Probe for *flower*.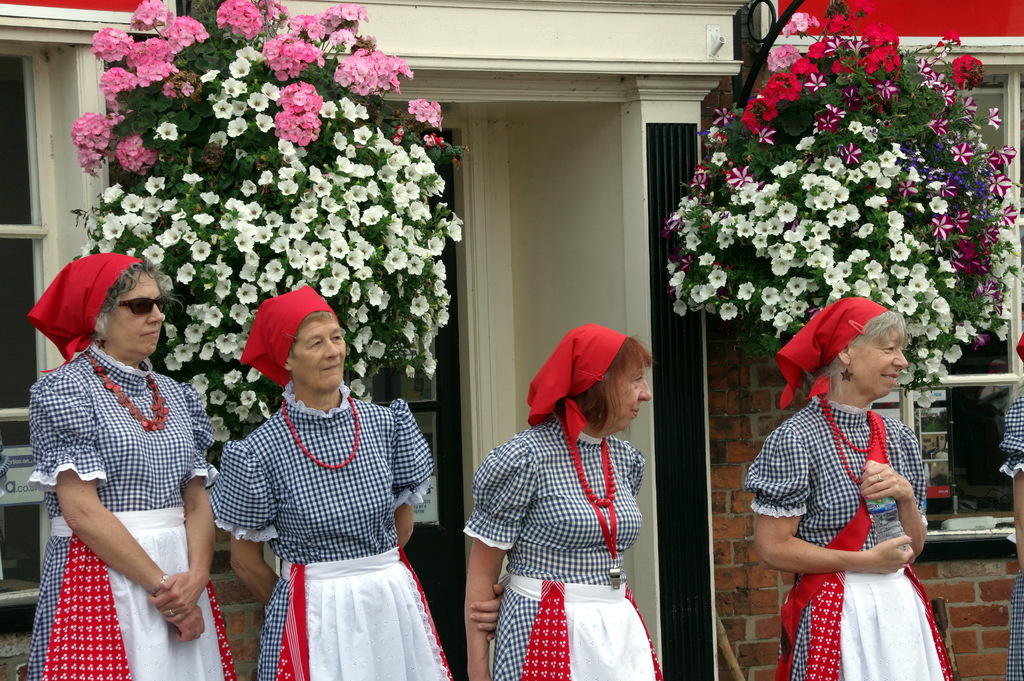
Probe result: <box>291,240,309,258</box>.
